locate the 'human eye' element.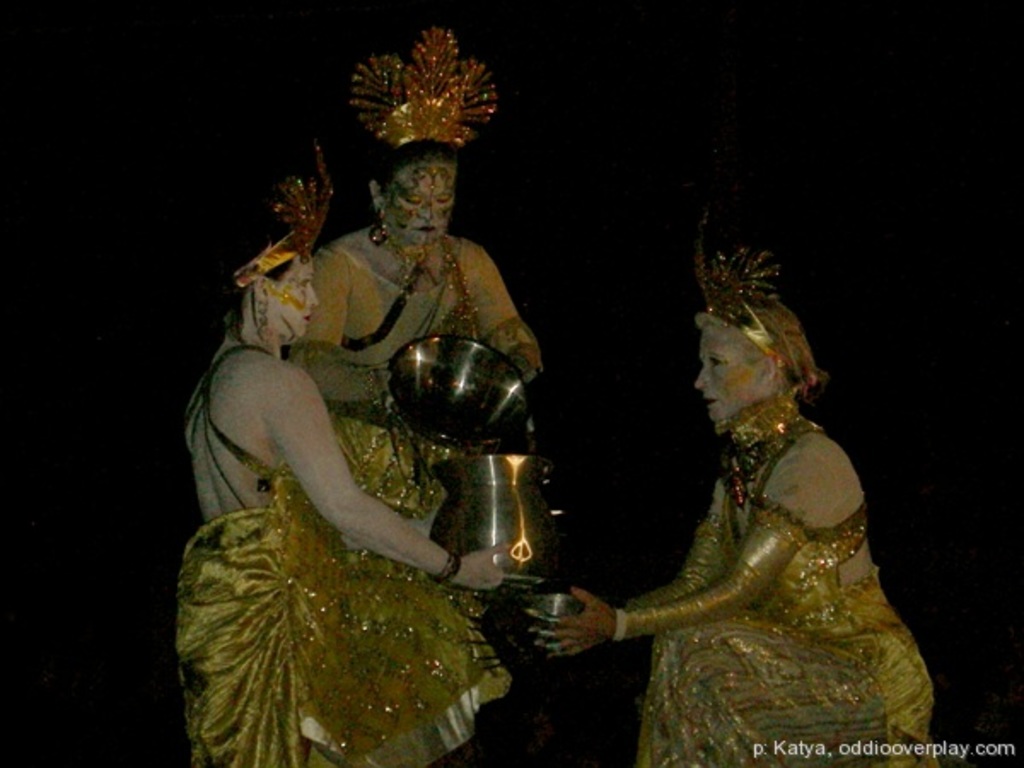
Element bbox: crop(710, 357, 722, 369).
